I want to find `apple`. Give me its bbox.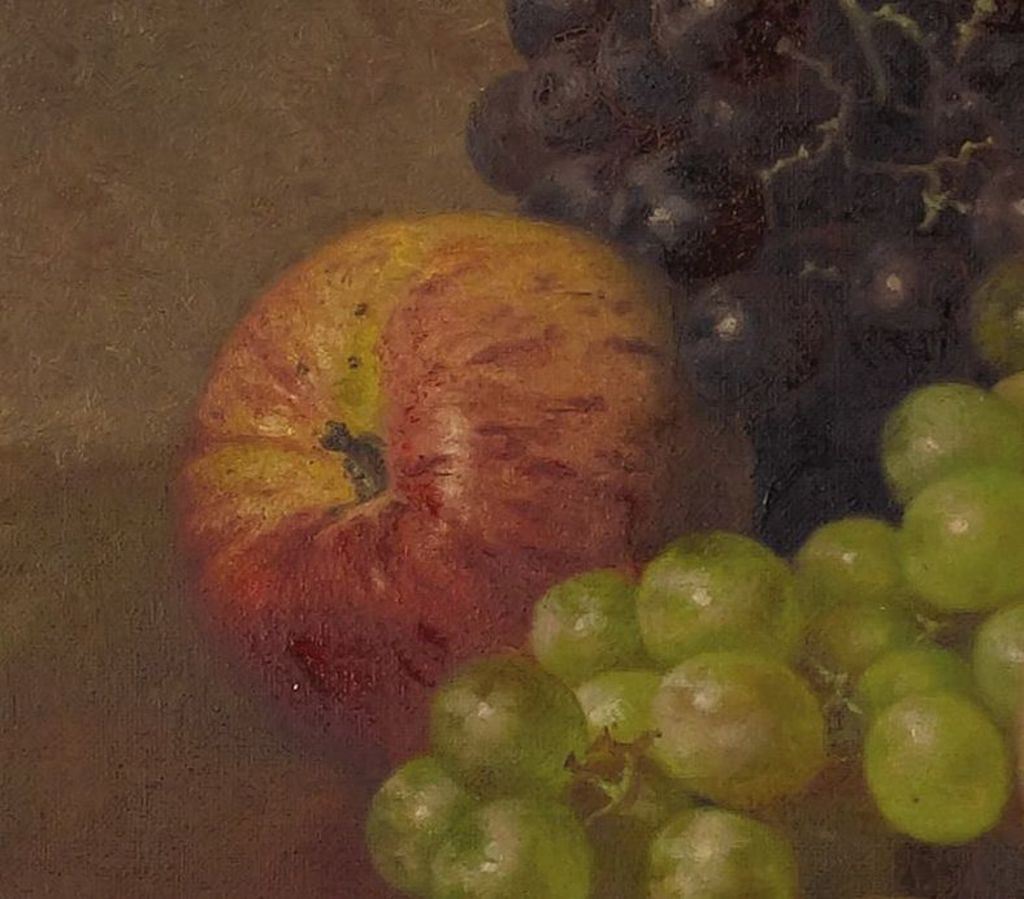
<bbox>213, 188, 721, 747</bbox>.
